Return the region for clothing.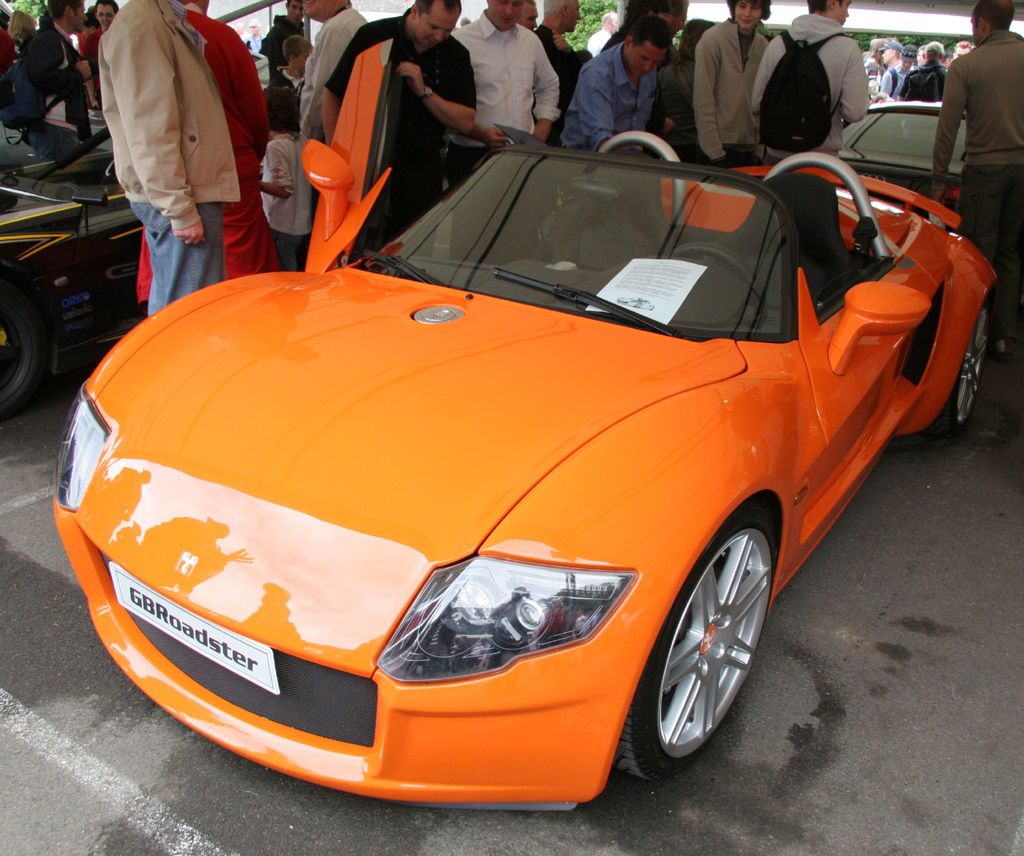
left=753, top=12, right=880, bottom=170.
